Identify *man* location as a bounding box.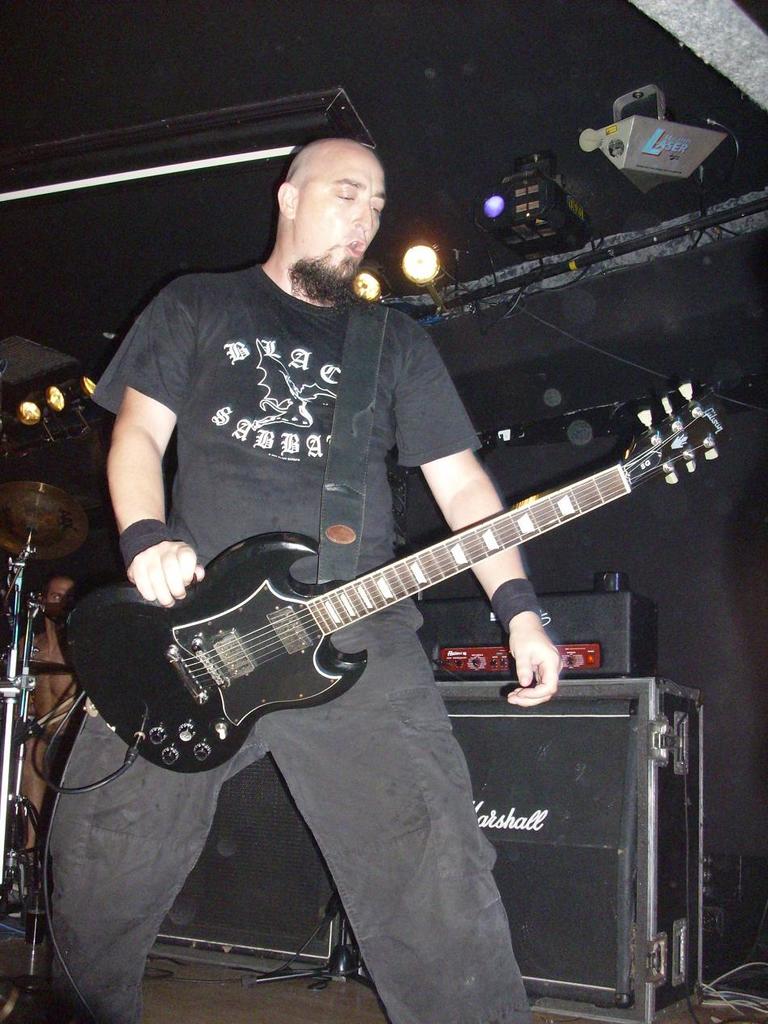
<box>18,571,80,823</box>.
